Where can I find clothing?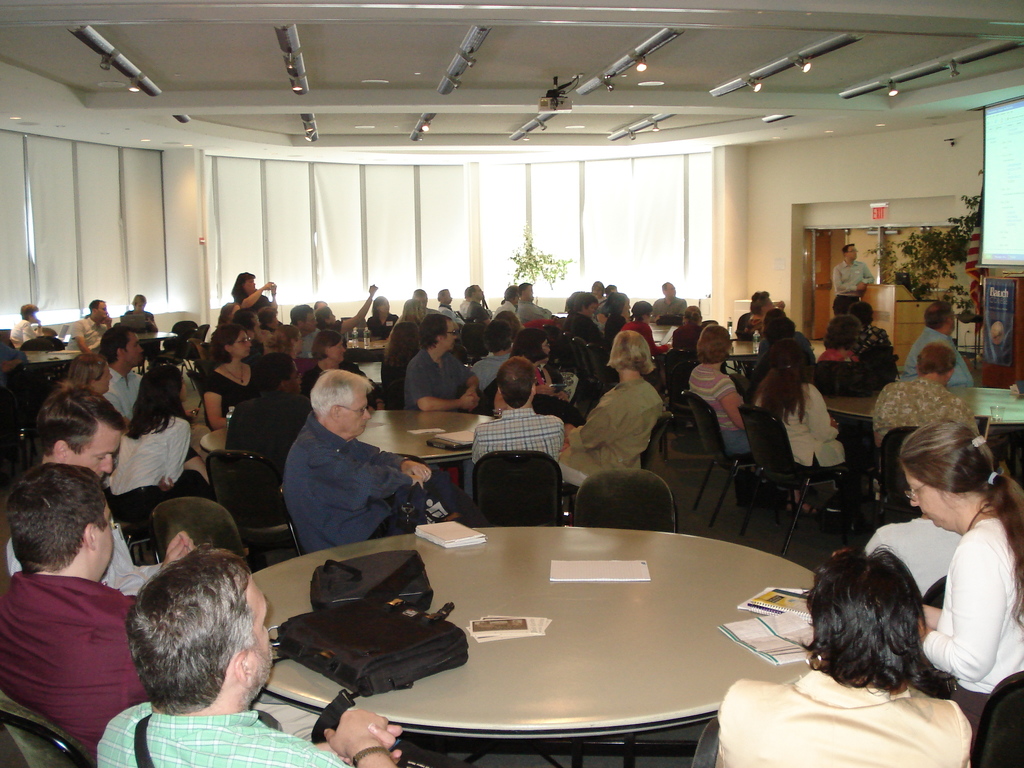
You can find it at 12/315/49/349.
